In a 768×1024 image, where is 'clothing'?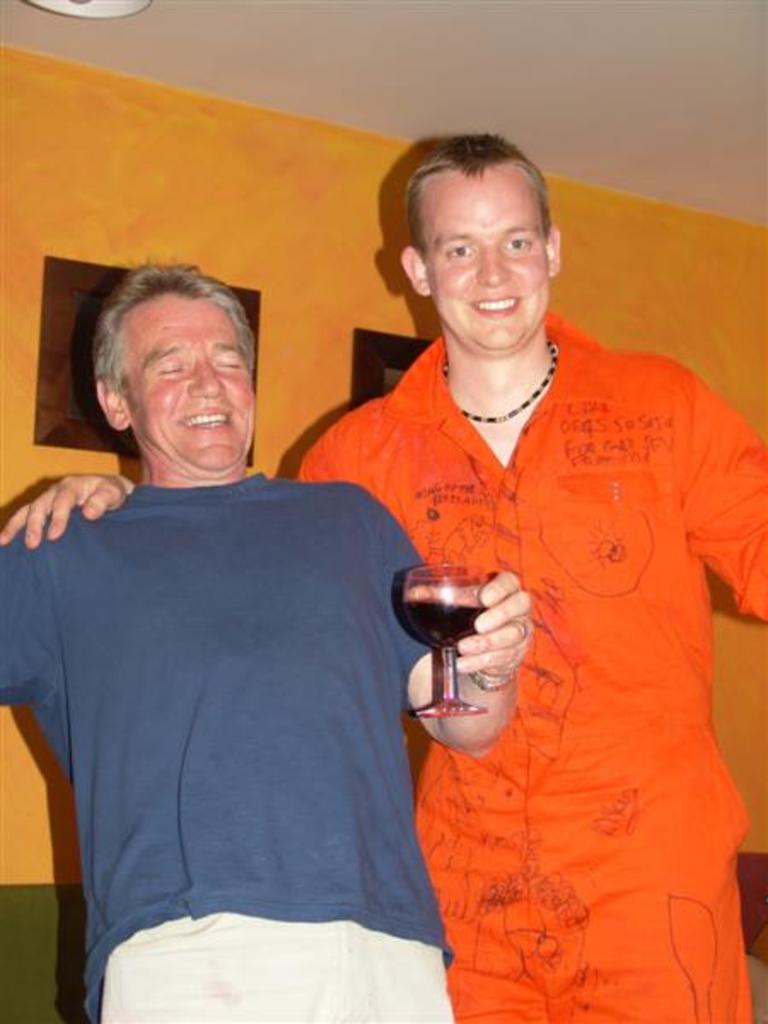
<region>295, 311, 766, 1022</region>.
